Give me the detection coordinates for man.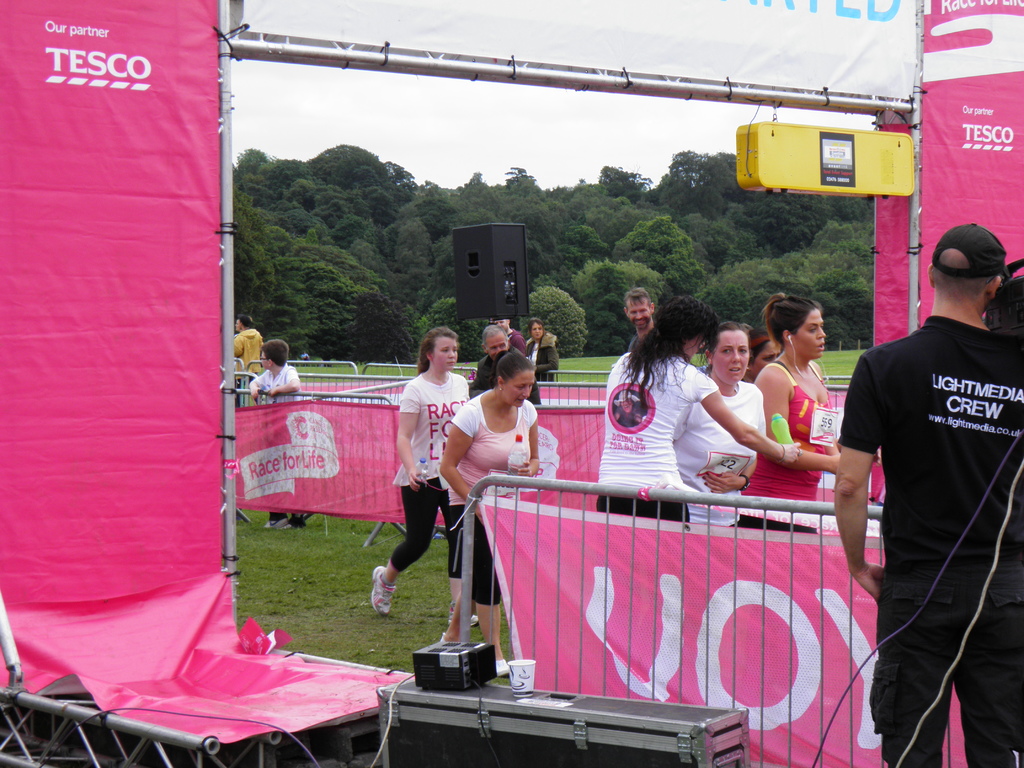
BBox(623, 289, 655, 351).
